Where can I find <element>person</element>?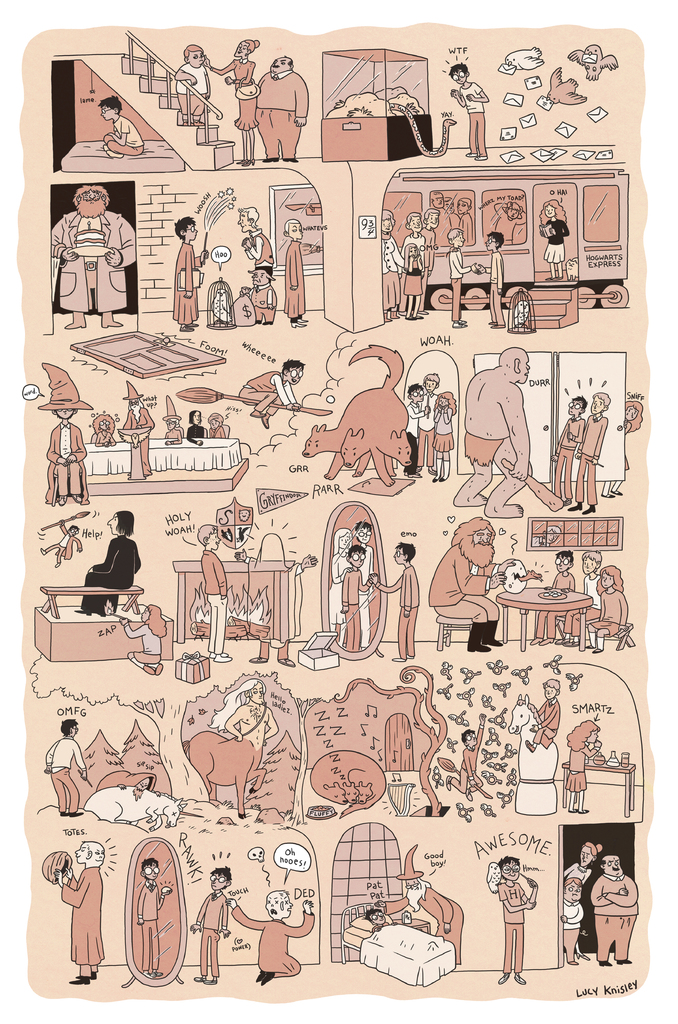
You can find it at (426, 517, 516, 652).
